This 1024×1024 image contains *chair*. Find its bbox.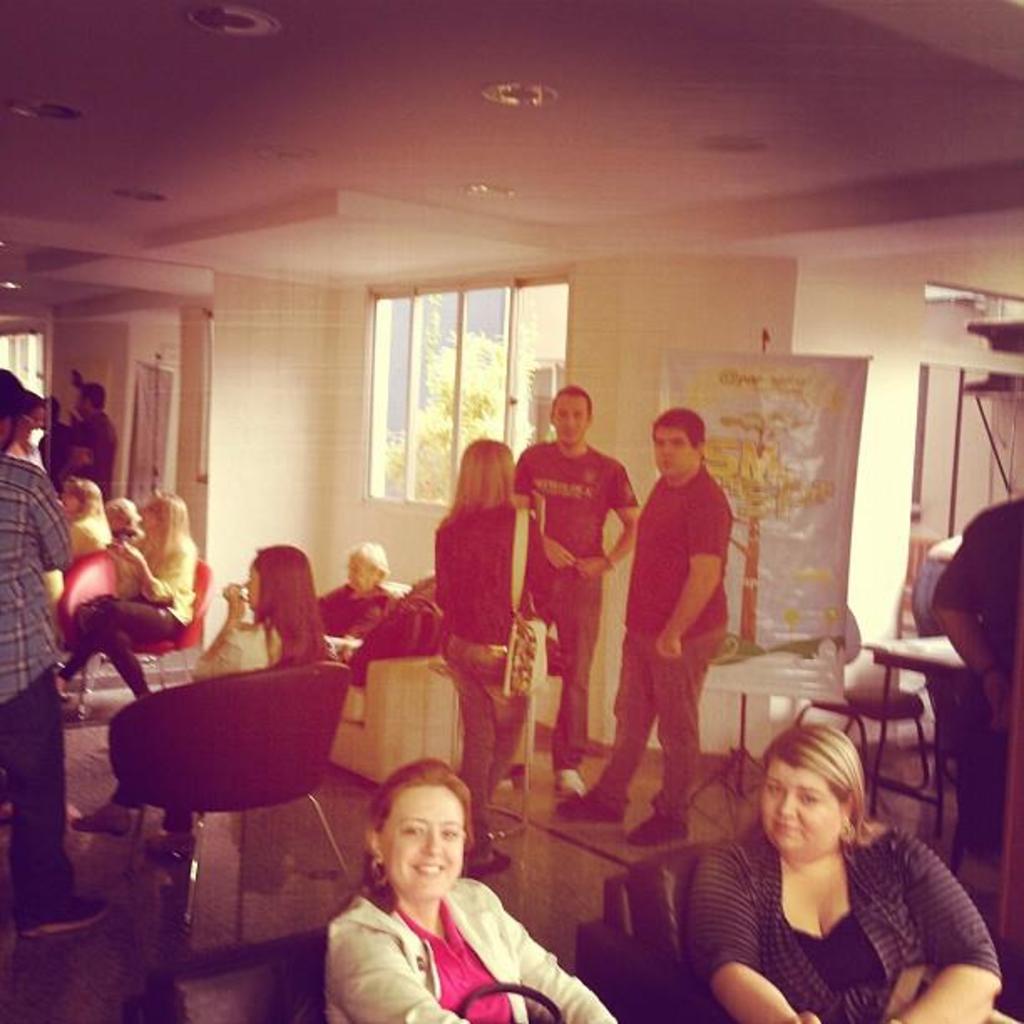
box=[60, 554, 218, 694].
